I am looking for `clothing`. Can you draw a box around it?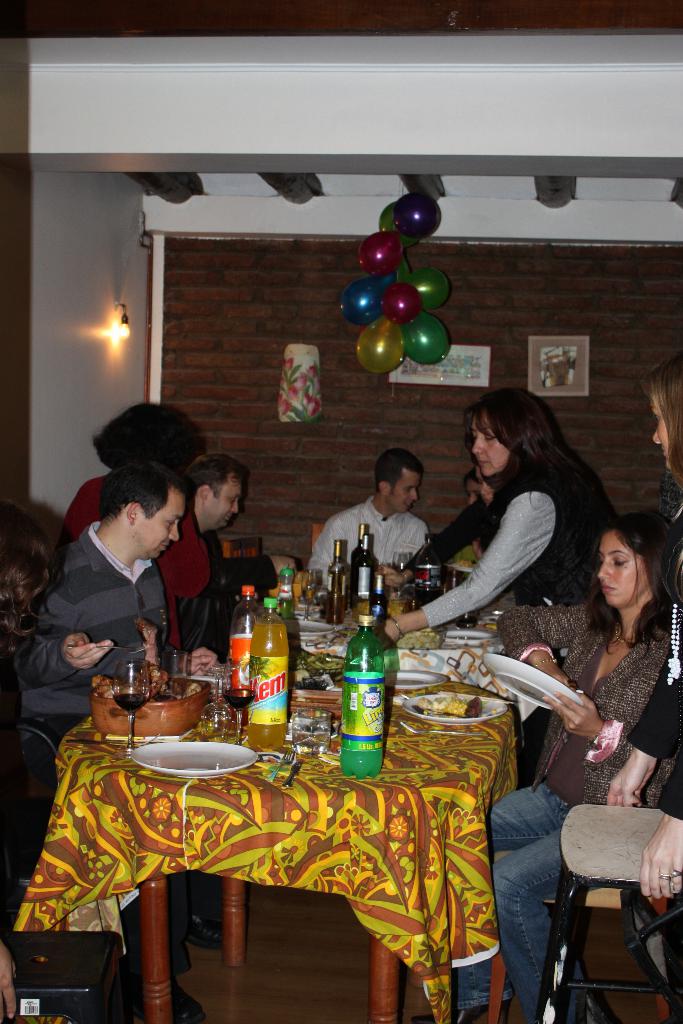
Sure, the bounding box is bbox=(429, 436, 619, 635).
